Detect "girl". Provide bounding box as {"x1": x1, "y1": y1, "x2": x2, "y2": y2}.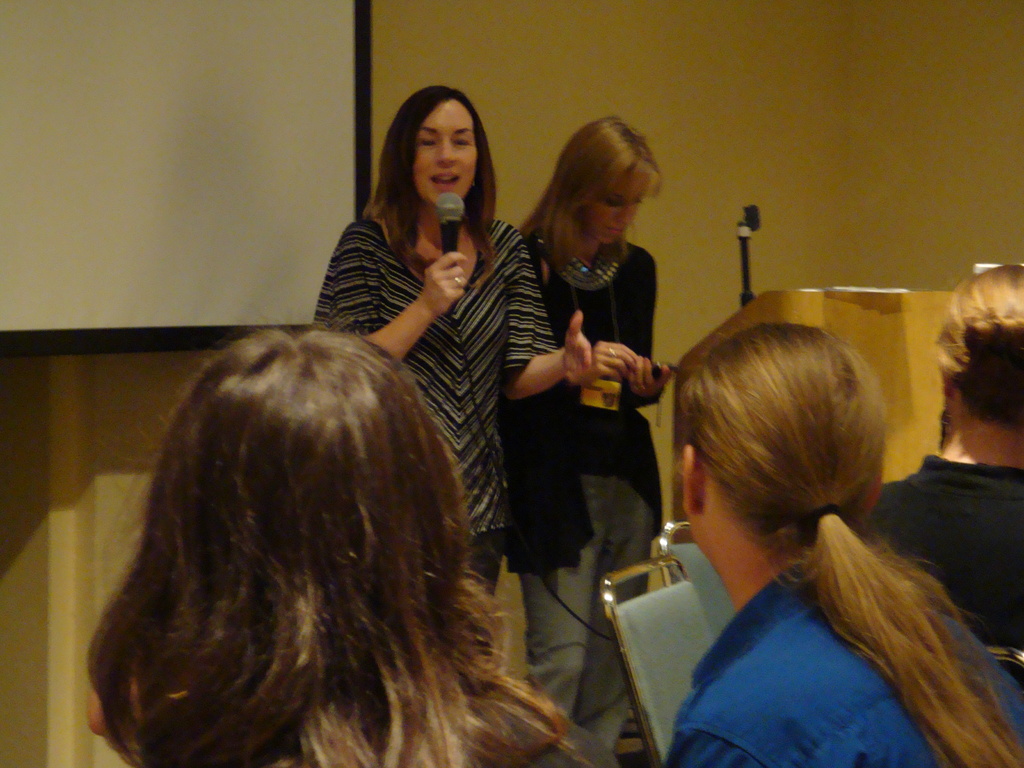
{"x1": 646, "y1": 319, "x2": 1023, "y2": 767}.
